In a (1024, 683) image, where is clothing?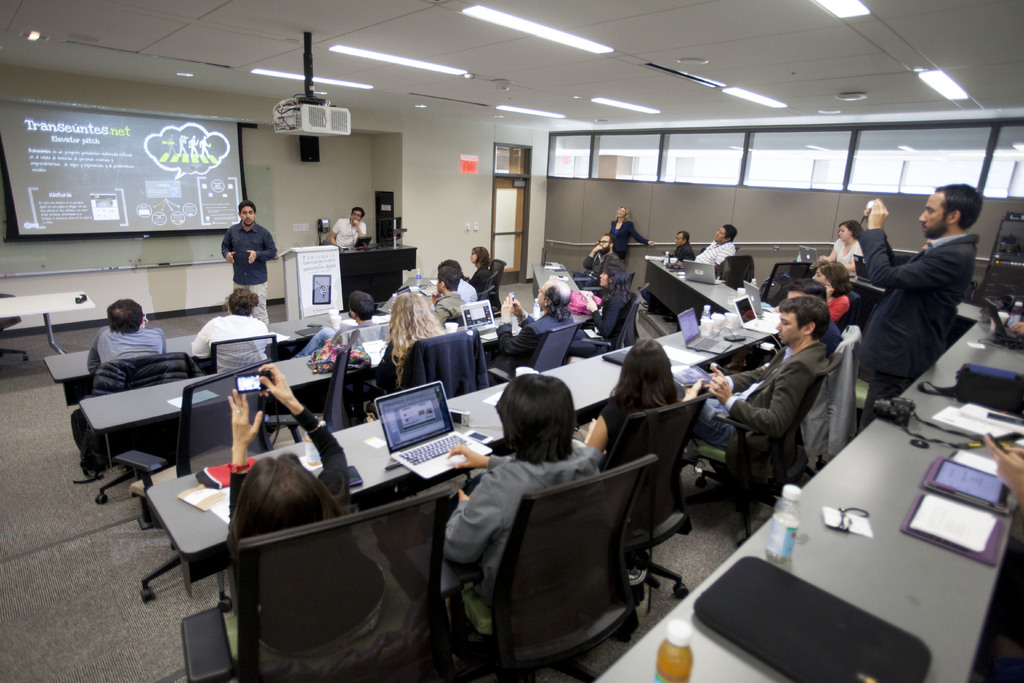
pyautogui.locateOnScreen(666, 243, 696, 263).
